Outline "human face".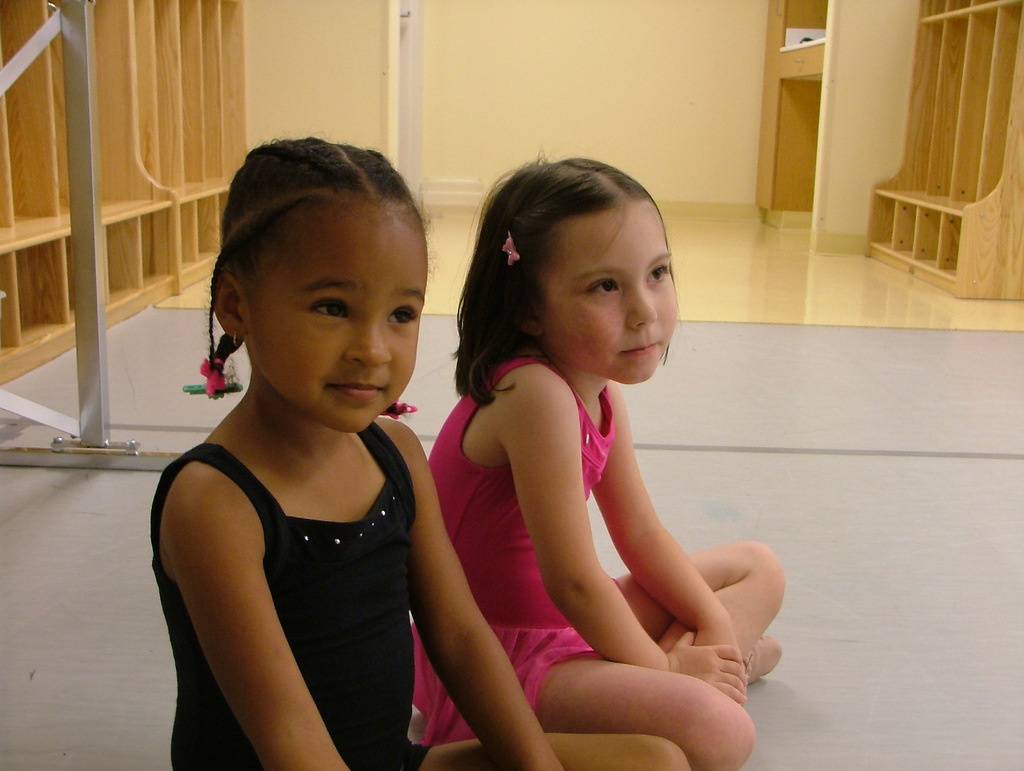
Outline: box=[246, 206, 426, 436].
